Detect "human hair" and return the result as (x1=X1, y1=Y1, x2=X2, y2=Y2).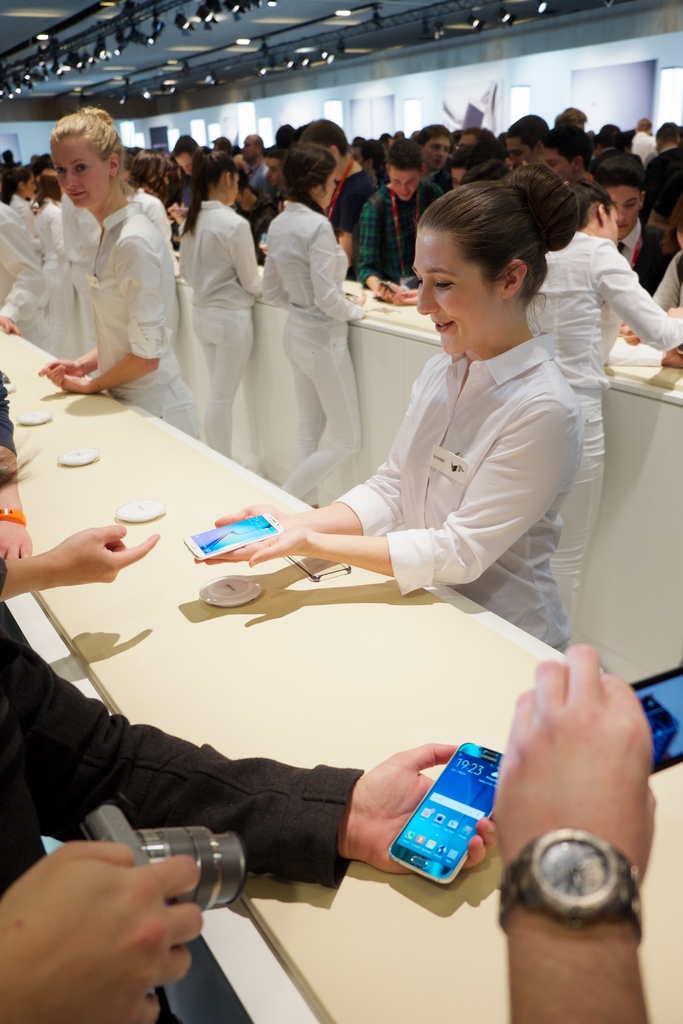
(x1=49, y1=106, x2=142, y2=212).
